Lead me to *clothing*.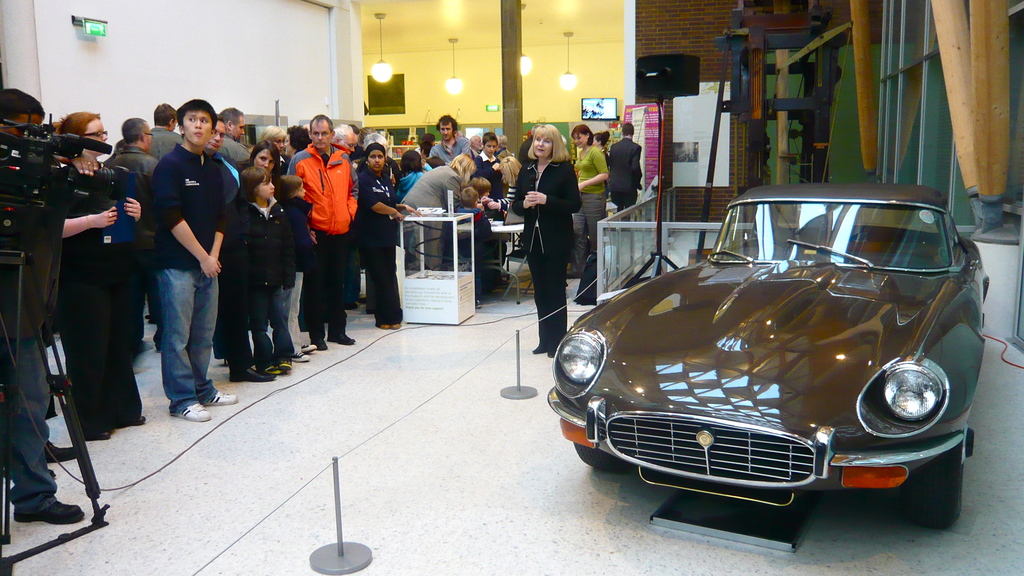
Lead to bbox(394, 165, 425, 196).
